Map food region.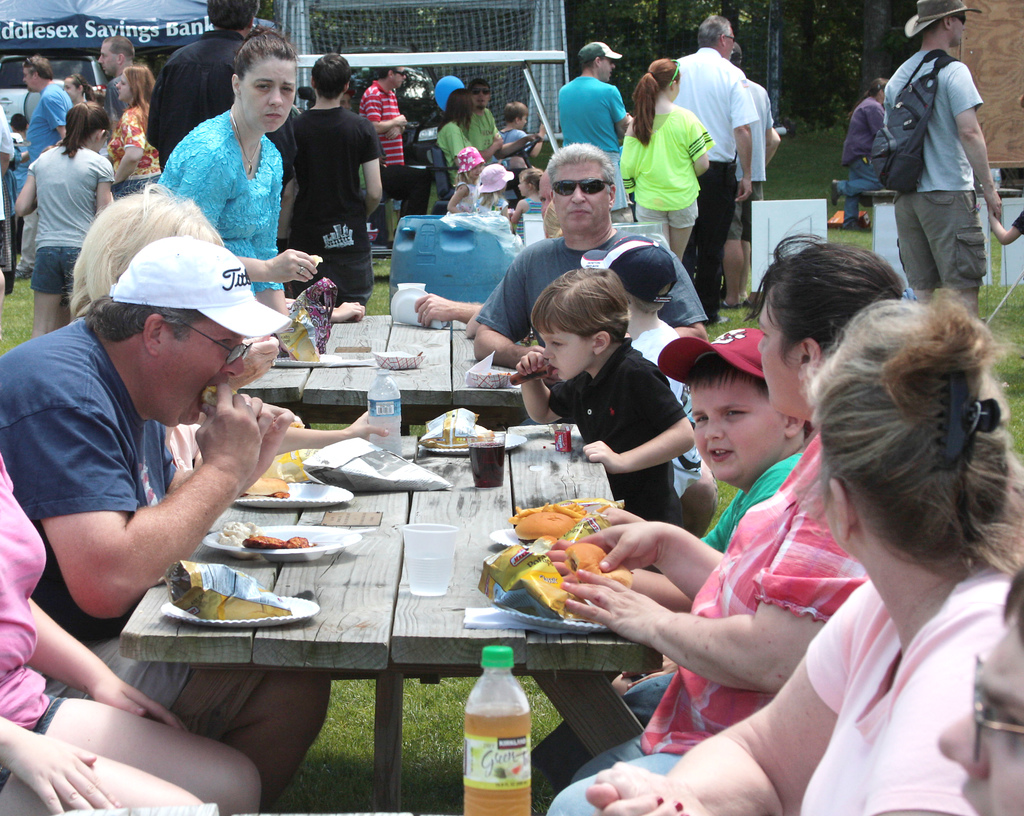
Mapped to [x1=218, y1=519, x2=314, y2=548].
